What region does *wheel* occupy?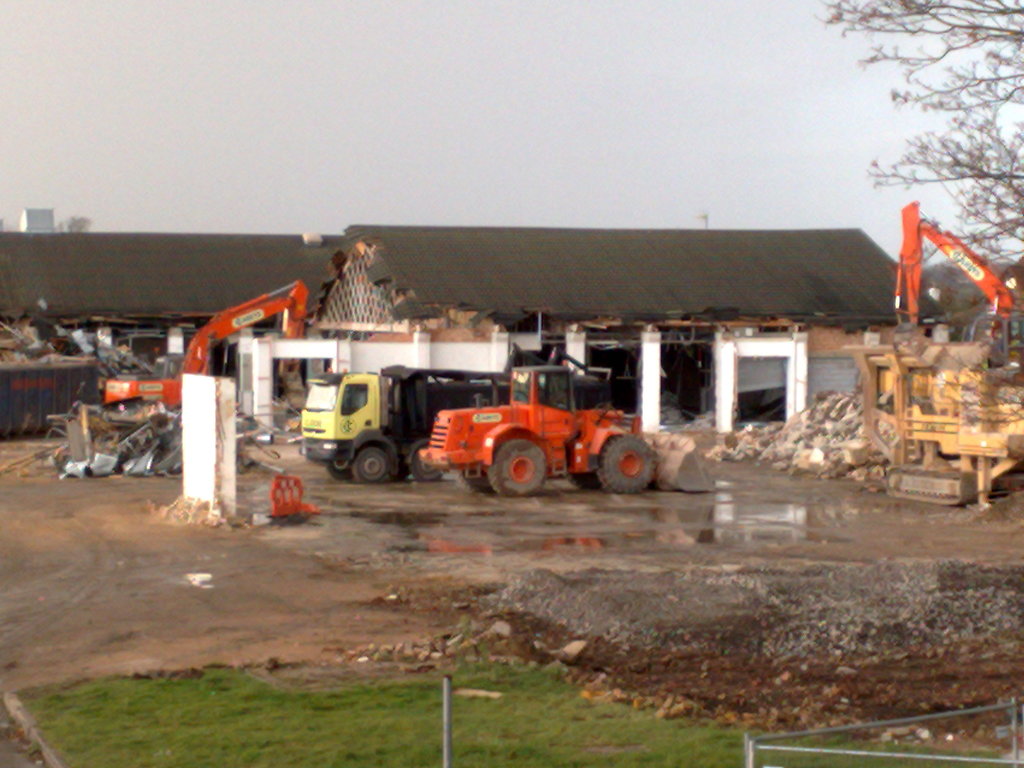
<region>566, 464, 600, 486</region>.
